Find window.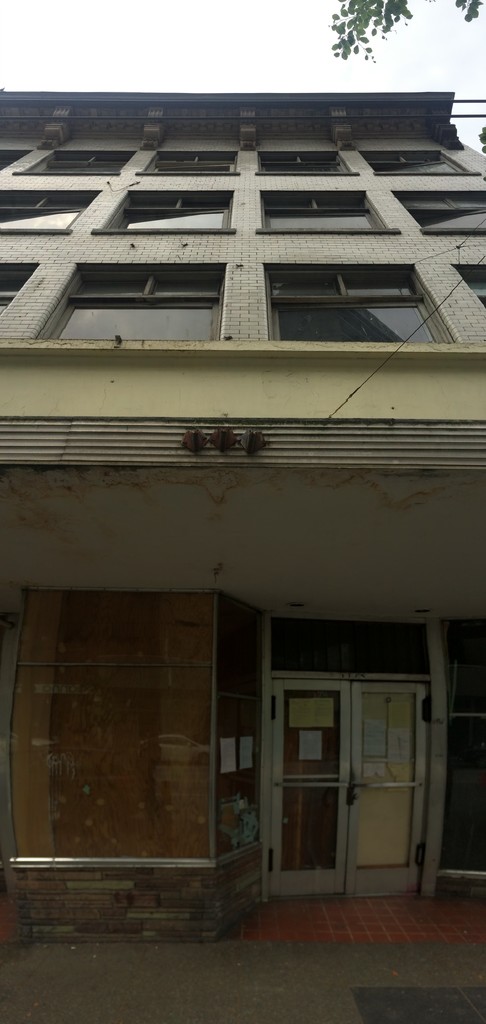
0, 189, 101, 237.
